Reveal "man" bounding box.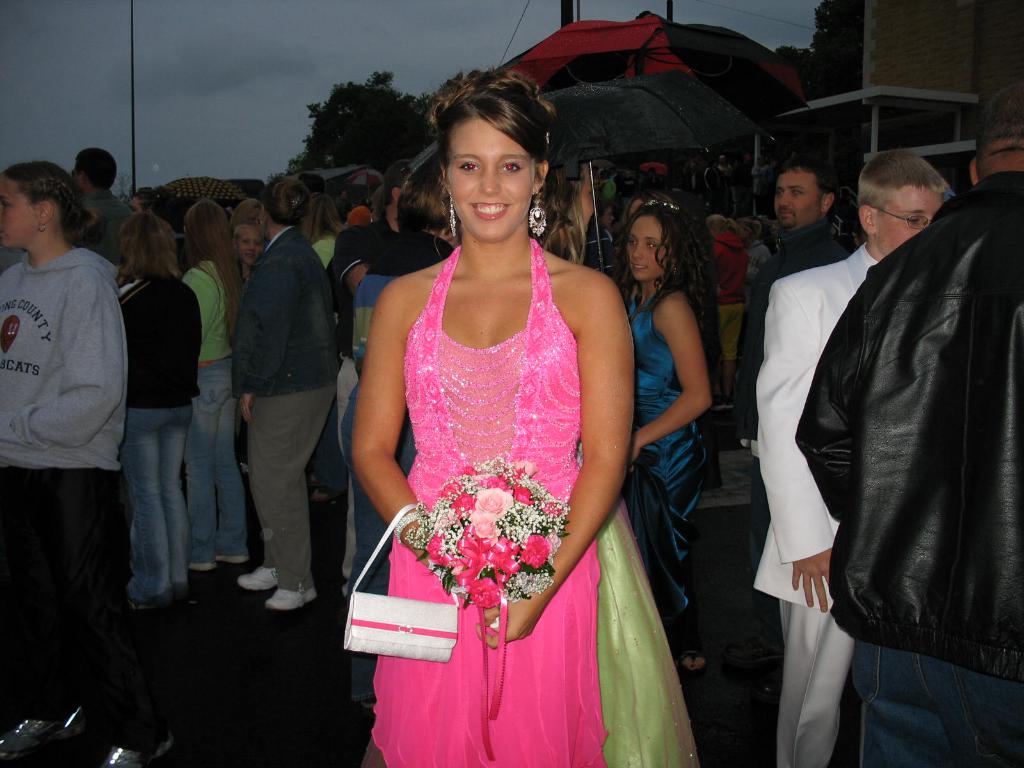
Revealed: (127,188,154,214).
